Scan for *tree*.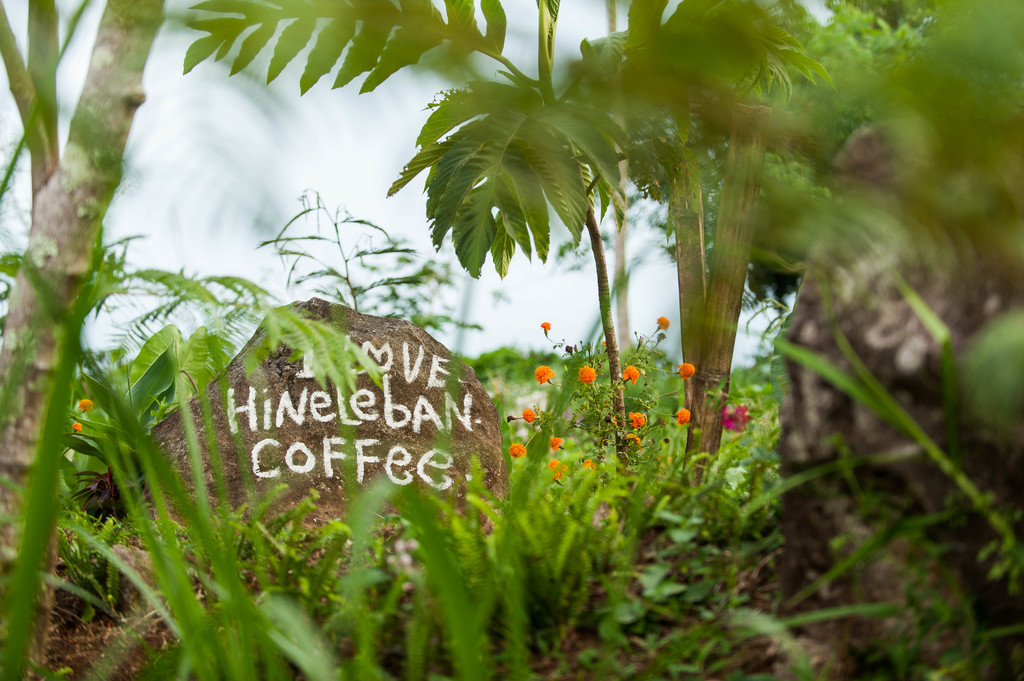
Scan result: (165,0,794,550).
